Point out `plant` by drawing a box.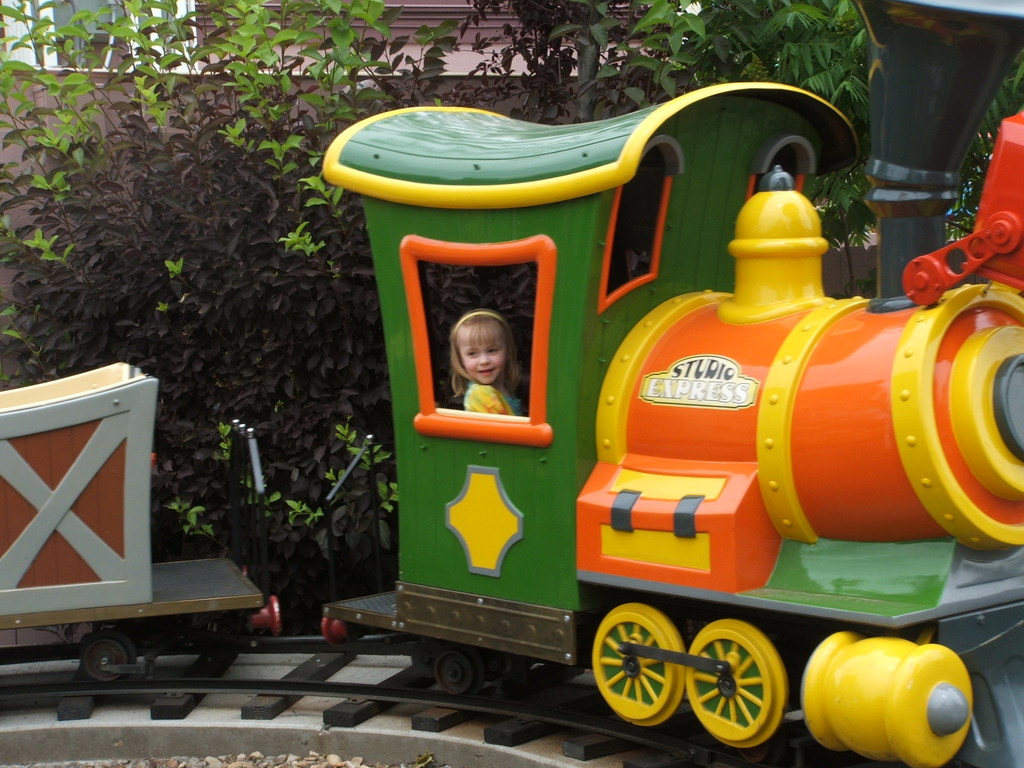
detection(953, 87, 1012, 223).
